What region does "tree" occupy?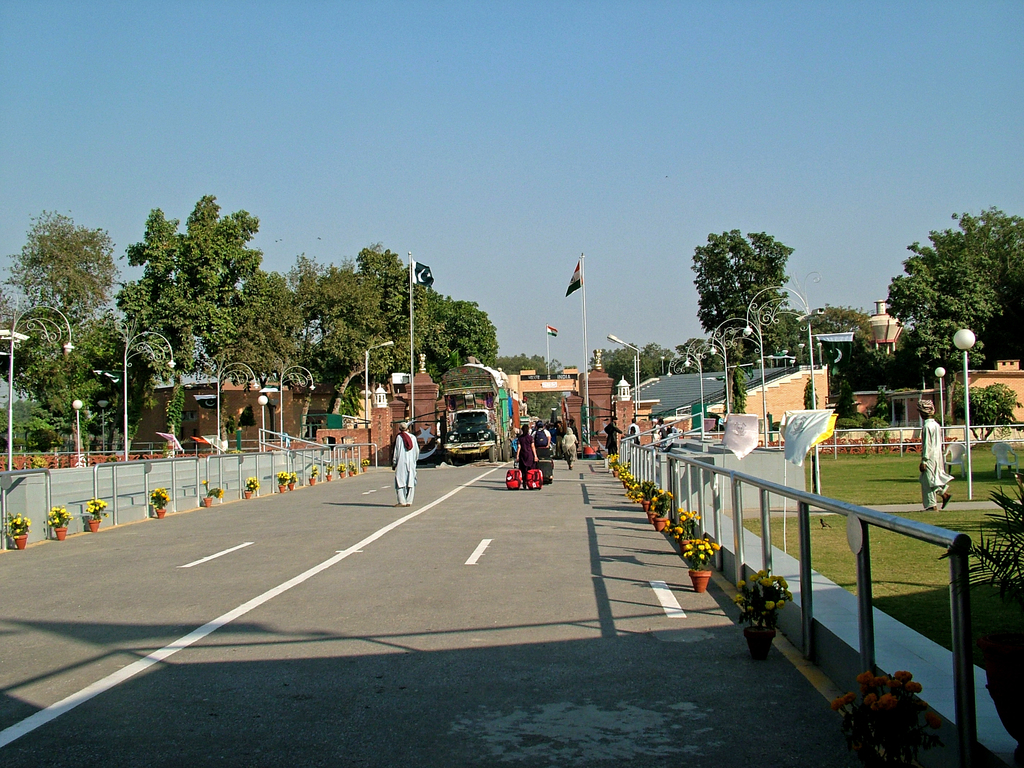
(left=280, top=225, right=405, bottom=376).
